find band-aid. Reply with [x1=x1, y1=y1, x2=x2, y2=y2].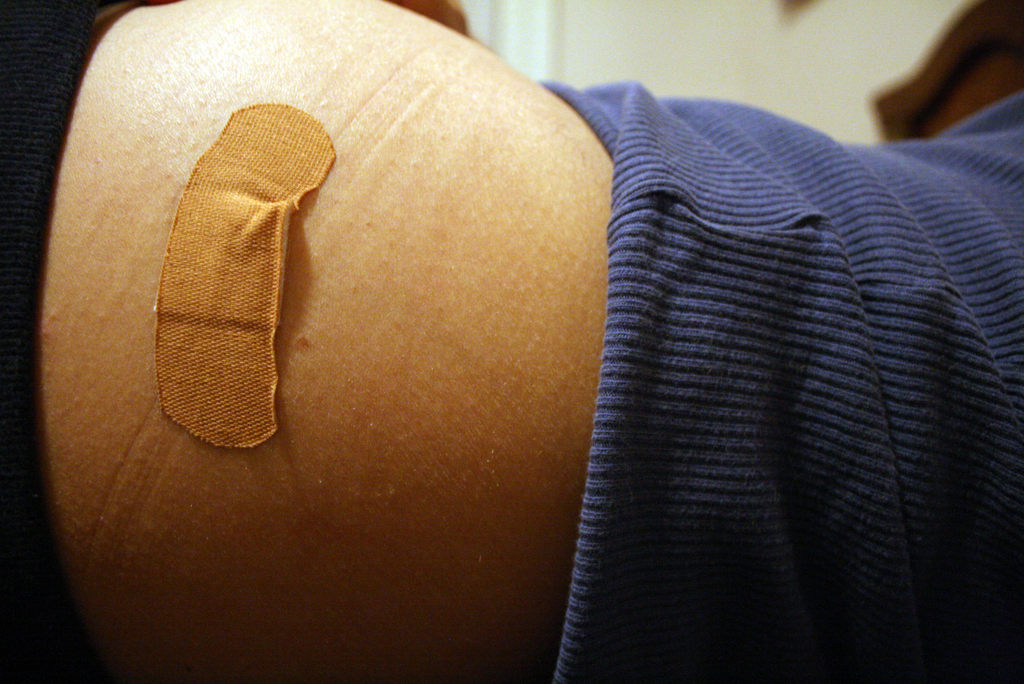
[x1=152, y1=101, x2=336, y2=444].
